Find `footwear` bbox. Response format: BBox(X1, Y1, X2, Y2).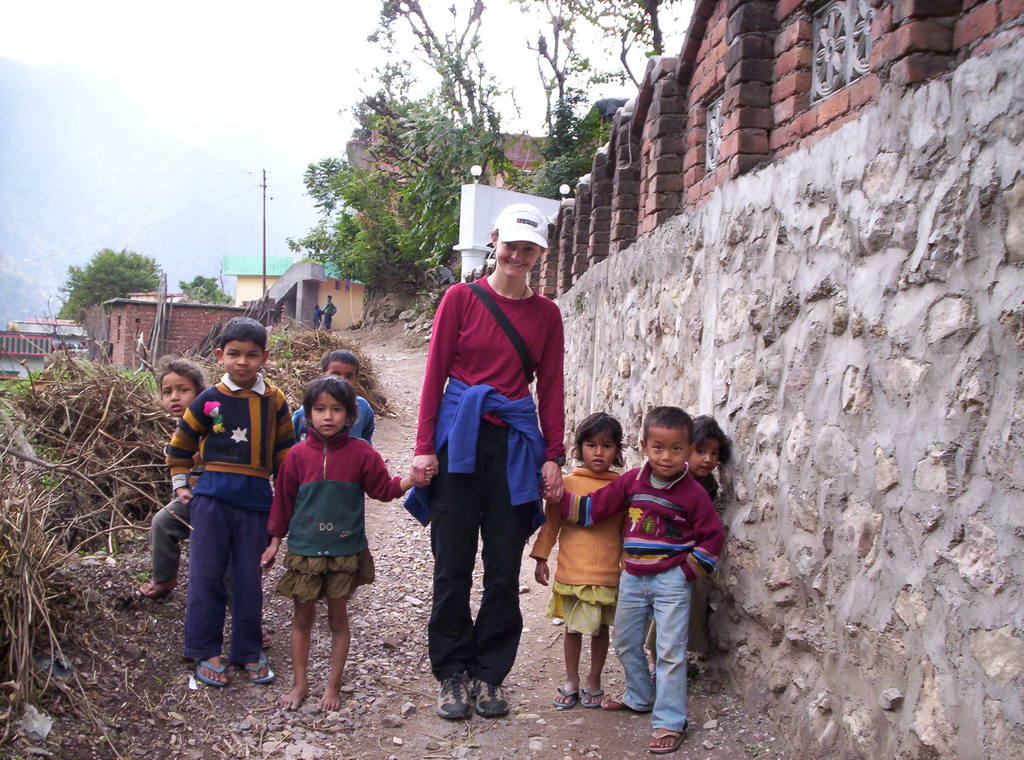
BBox(474, 675, 514, 716).
